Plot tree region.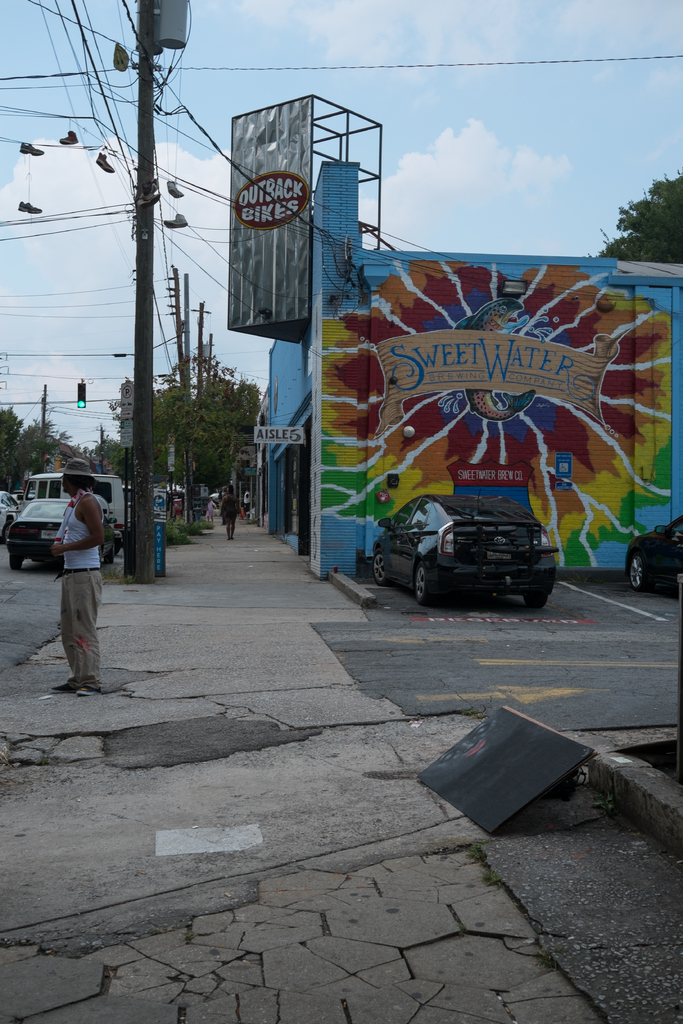
Plotted at {"left": 609, "top": 170, "right": 677, "bottom": 255}.
